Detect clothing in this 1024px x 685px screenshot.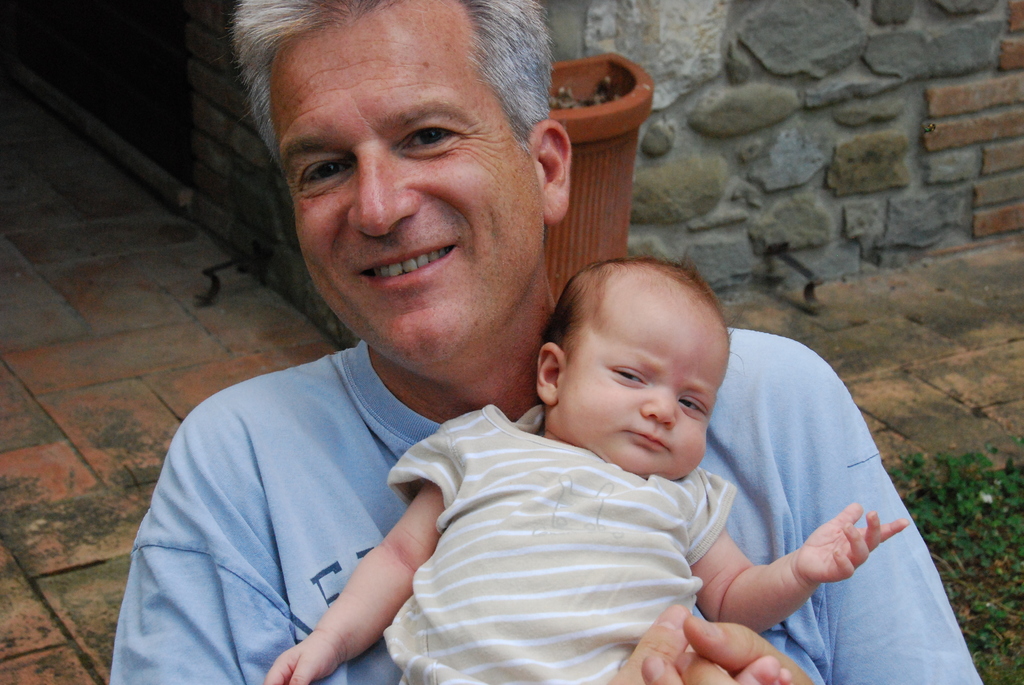
Detection: left=106, top=324, right=980, bottom=684.
